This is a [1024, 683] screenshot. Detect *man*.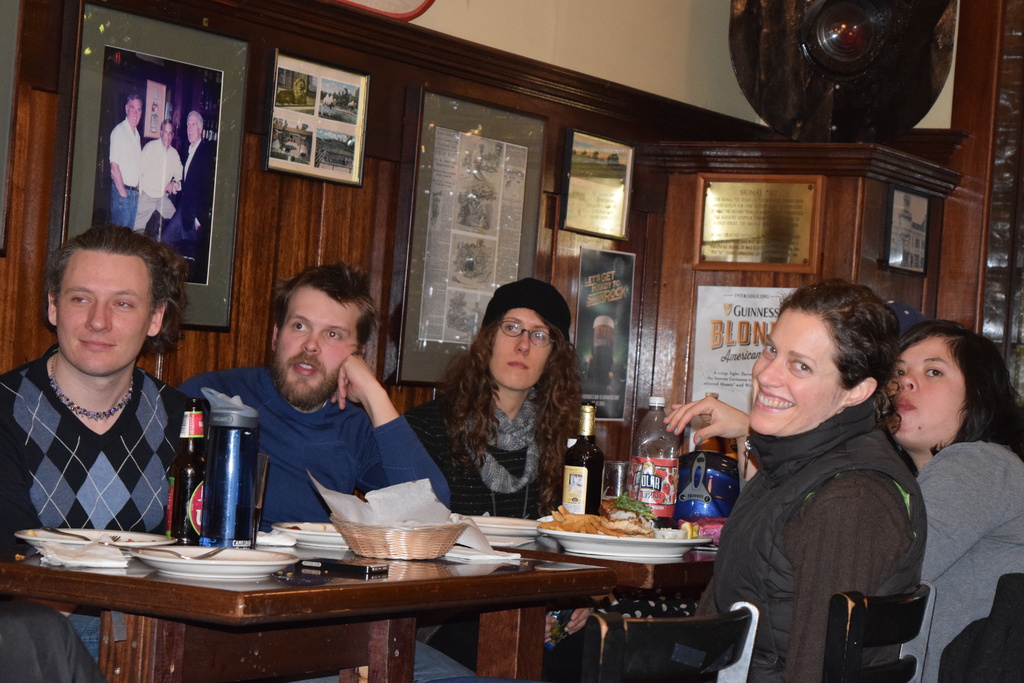
region(2, 233, 209, 682).
